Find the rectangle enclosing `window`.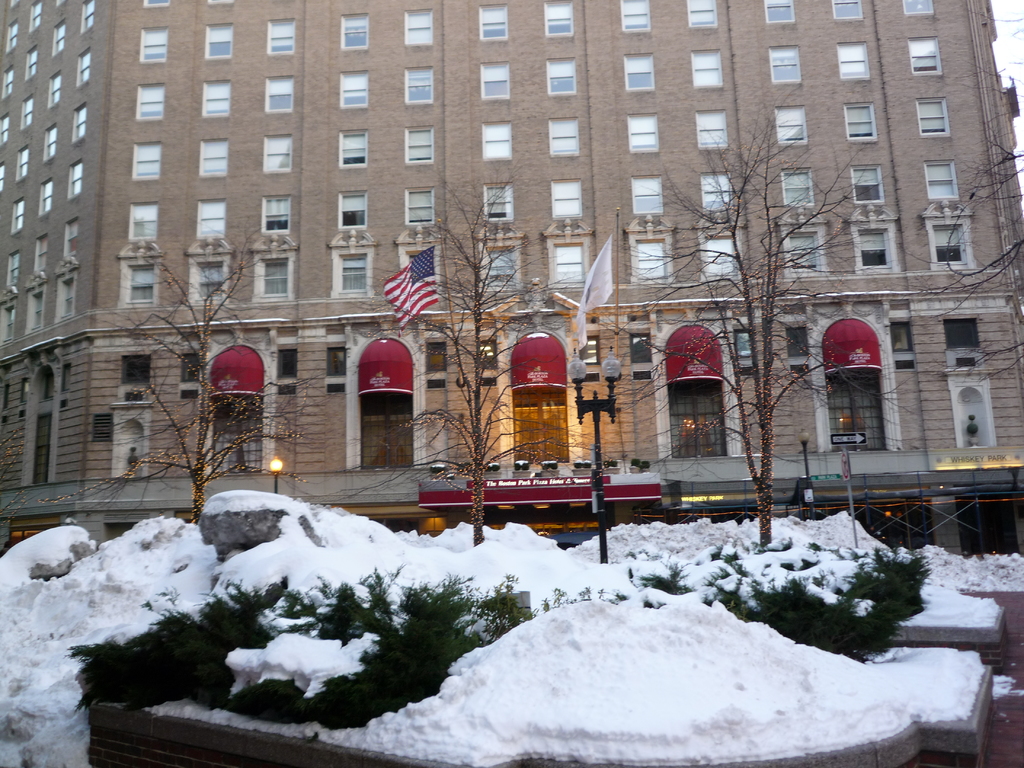
[x1=551, y1=180, x2=580, y2=218].
